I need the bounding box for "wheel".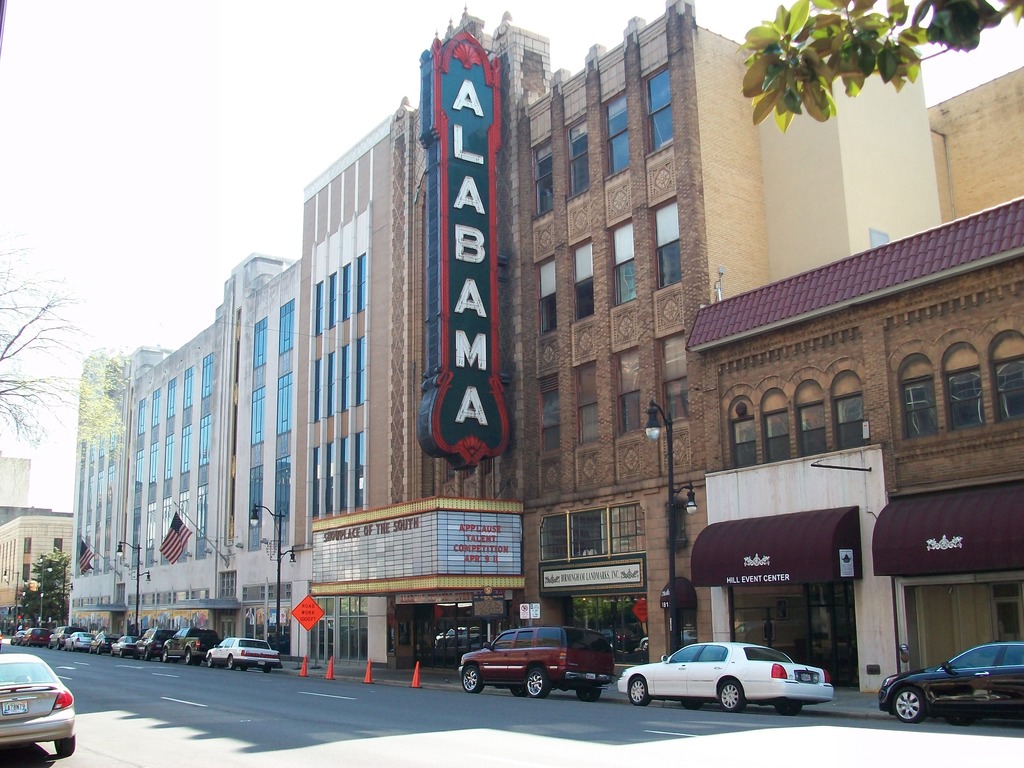
Here it is: 892/683/930/725.
